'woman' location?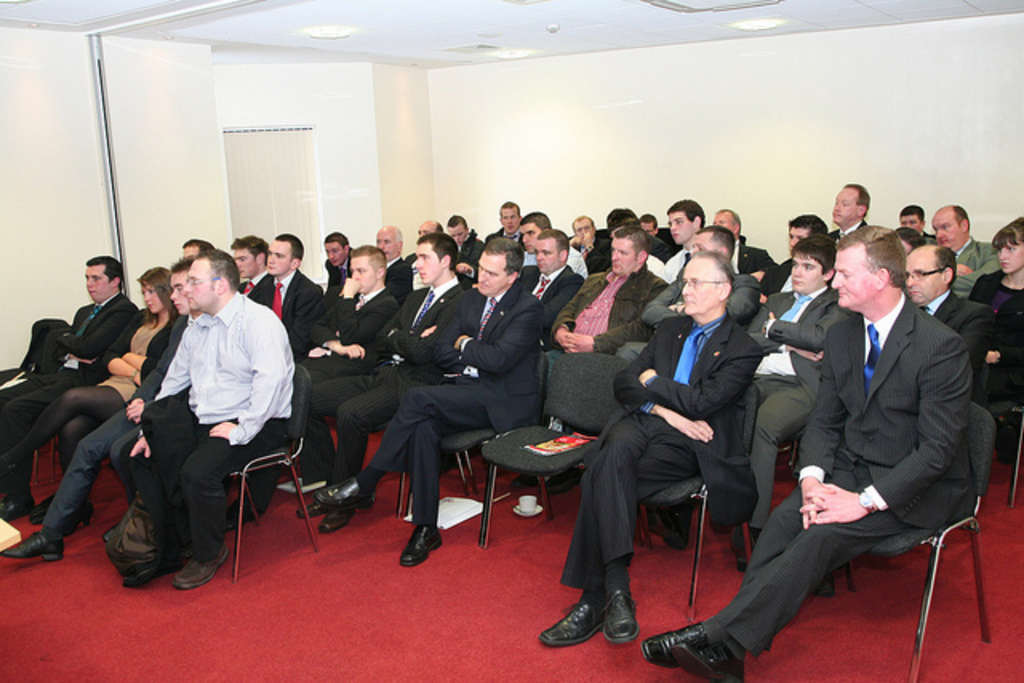
select_region(966, 213, 1022, 408)
